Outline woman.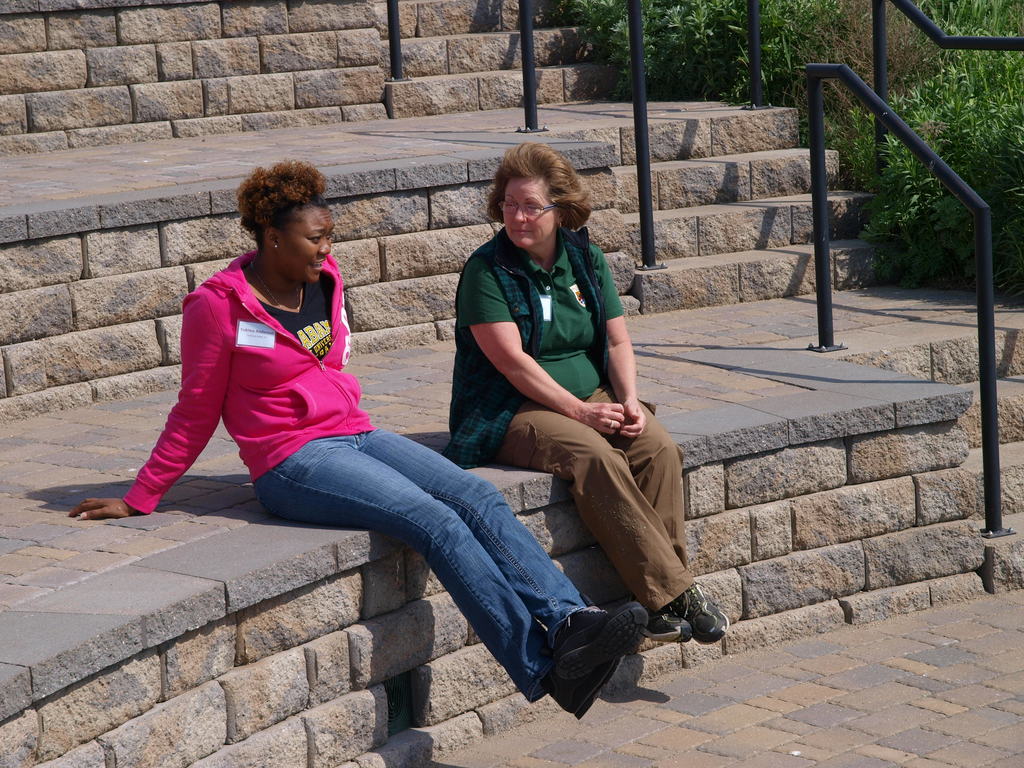
Outline: Rect(67, 161, 652, 721).
